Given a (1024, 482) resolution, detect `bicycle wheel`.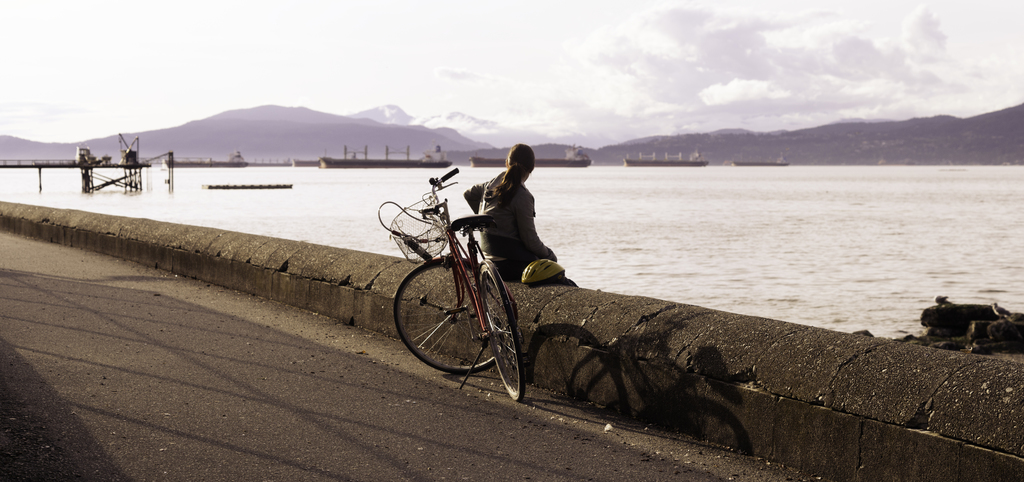
Rect(381, 246, 510, 374).
